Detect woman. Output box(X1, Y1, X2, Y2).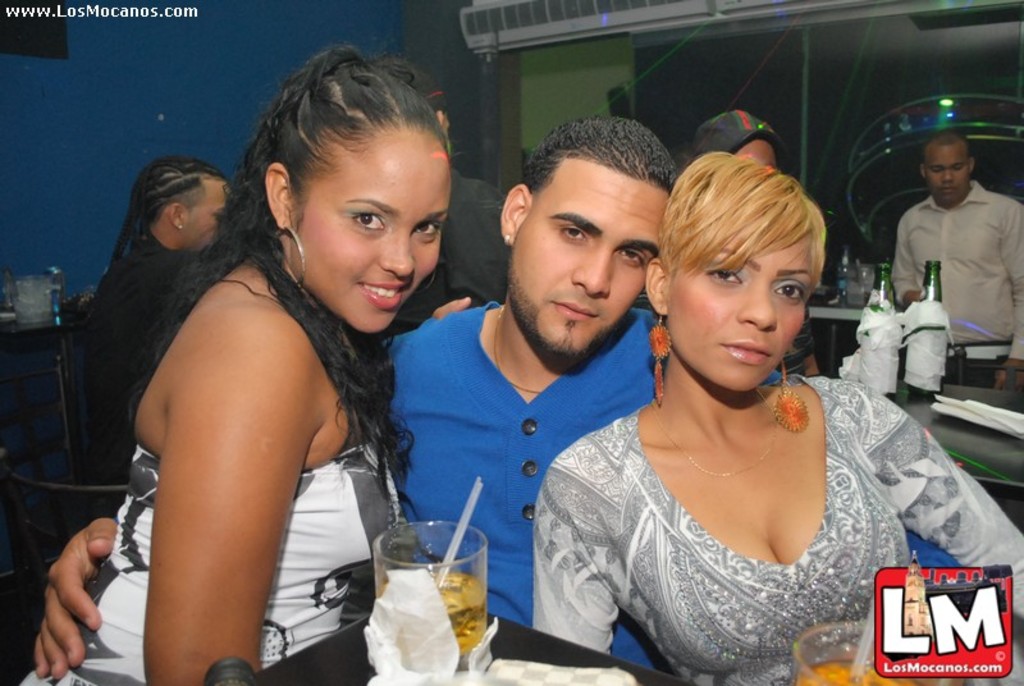
box(530, 133, 974, 660).
